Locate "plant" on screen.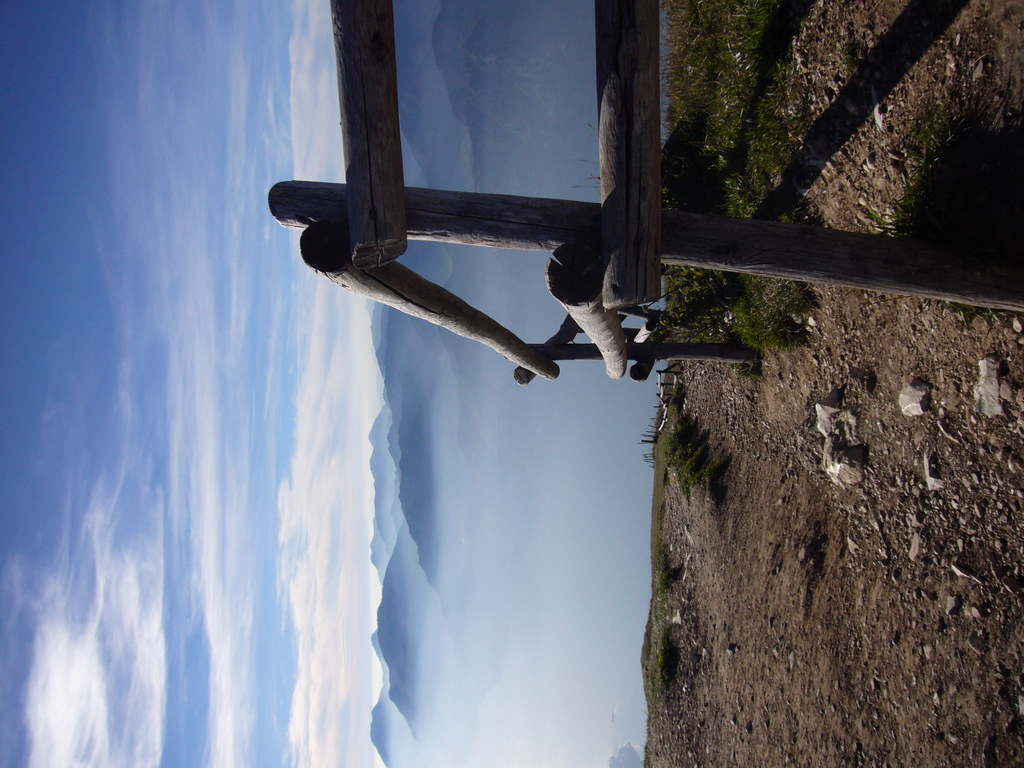
On screen at [x1=862, y1=68, x2=1023, y2=330].
